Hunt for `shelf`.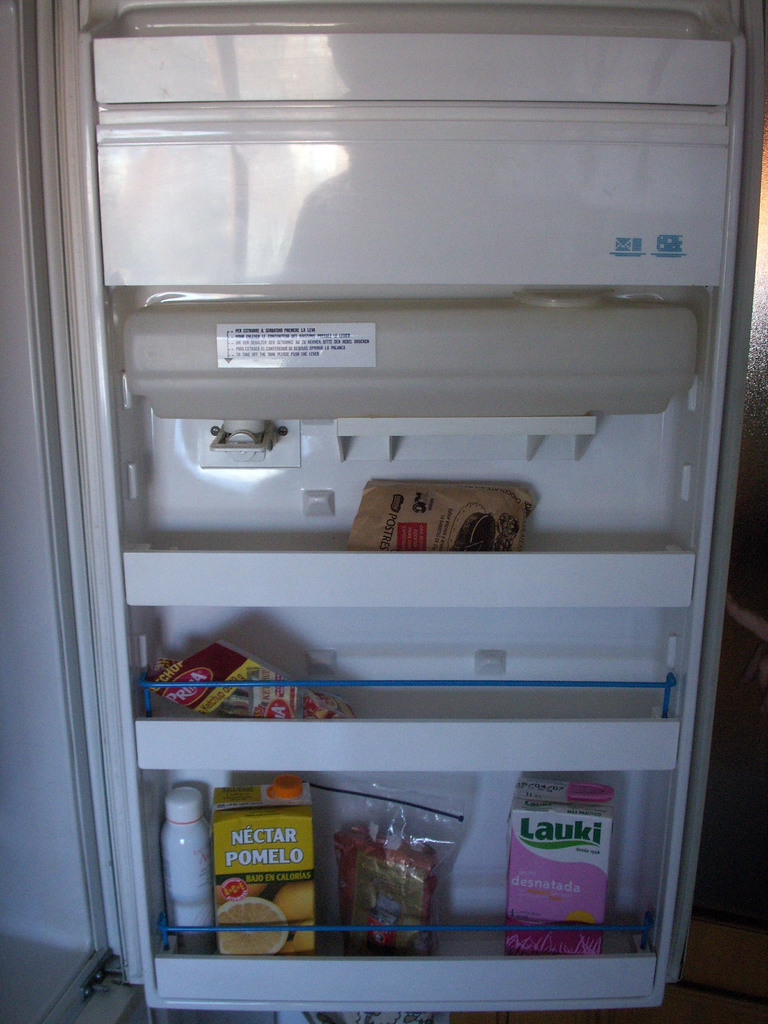
Hunted down at (76, 0, 751, 1014).
